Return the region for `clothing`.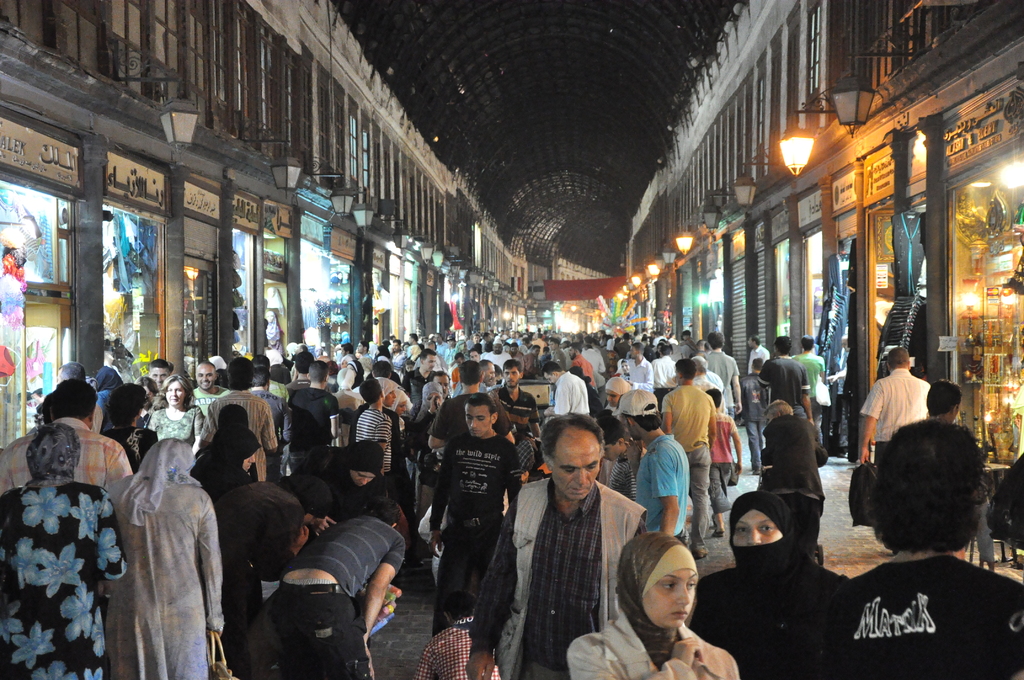
select_region(0, 482, 125, 679).
